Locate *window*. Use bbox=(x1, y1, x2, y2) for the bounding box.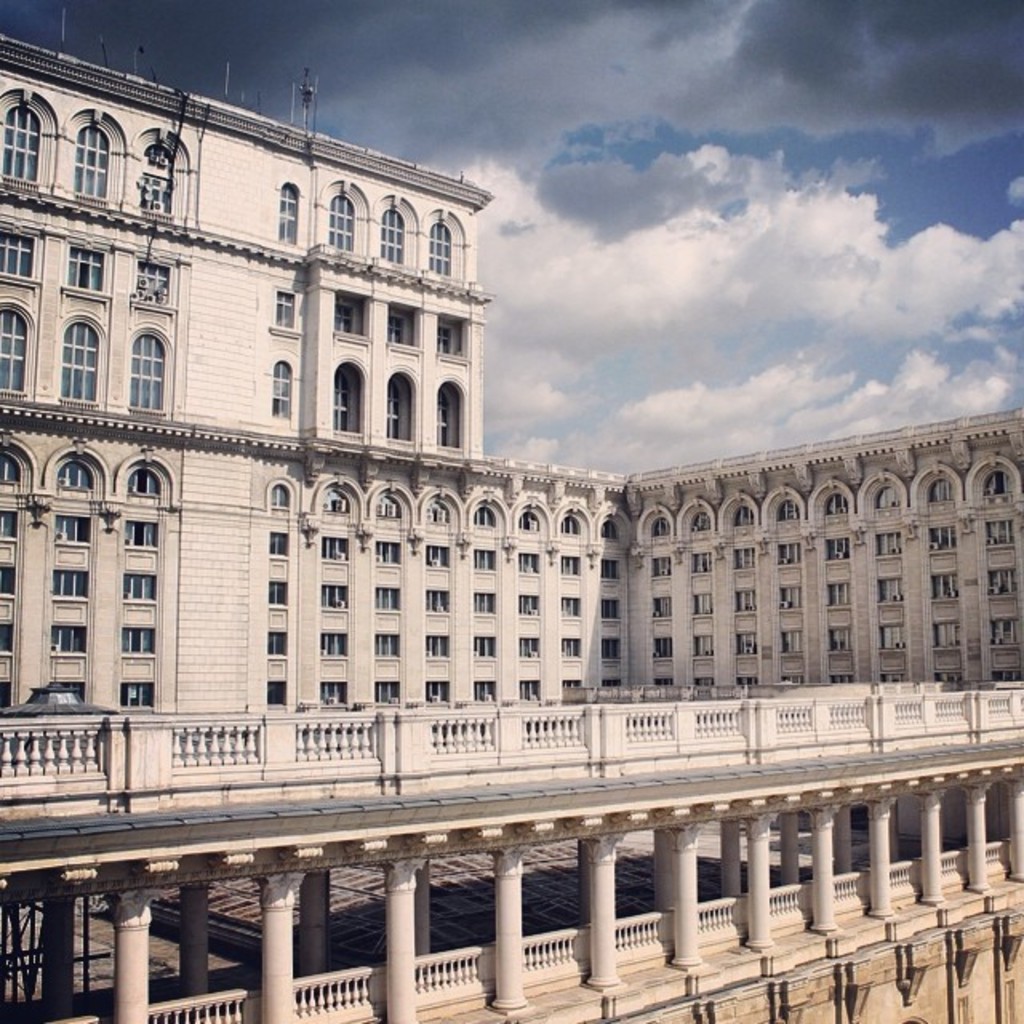
bbox=(331, 195, 354, 245).
